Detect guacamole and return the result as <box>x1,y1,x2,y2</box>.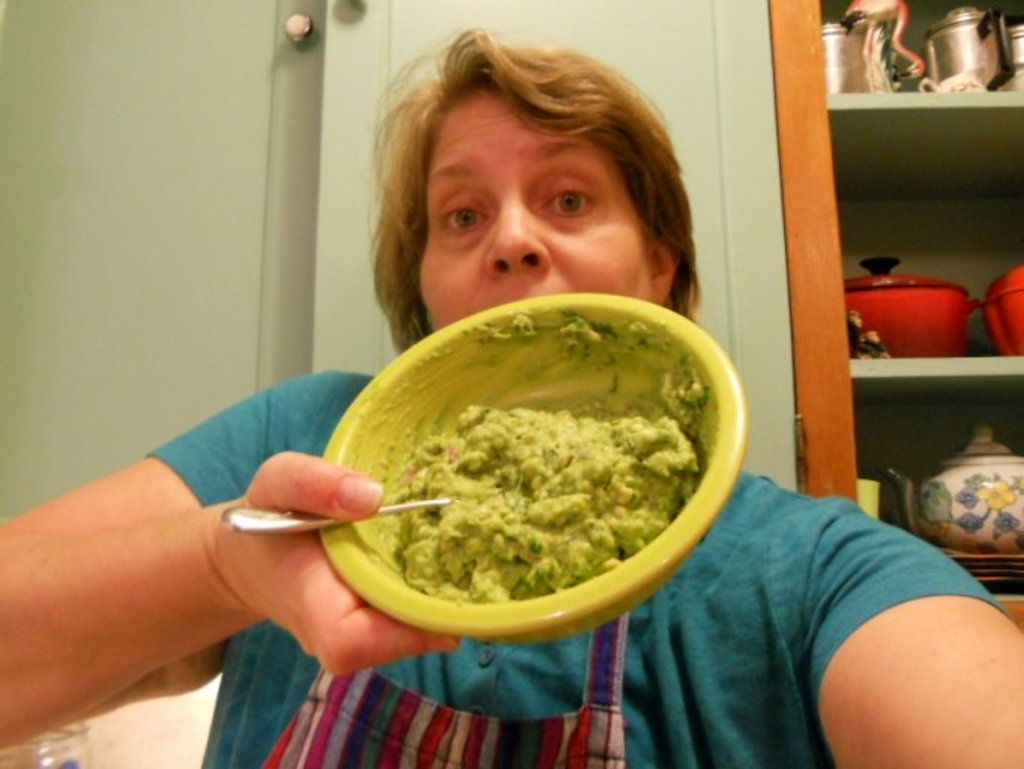
<box>378,314,718,602</box>.
